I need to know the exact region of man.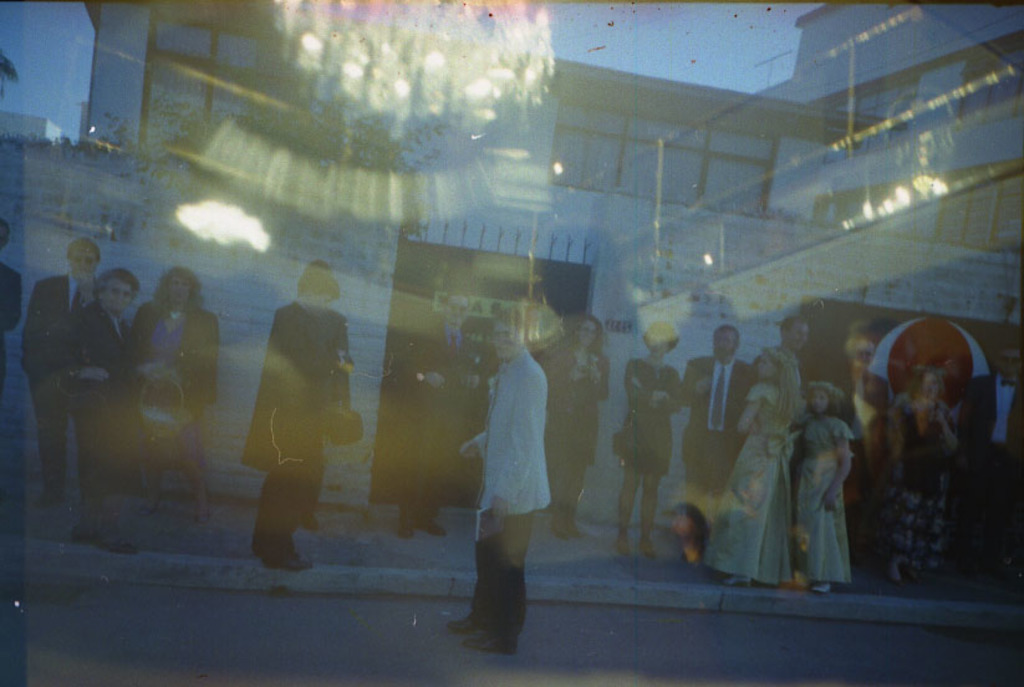
Region: 759 317 805 412.
